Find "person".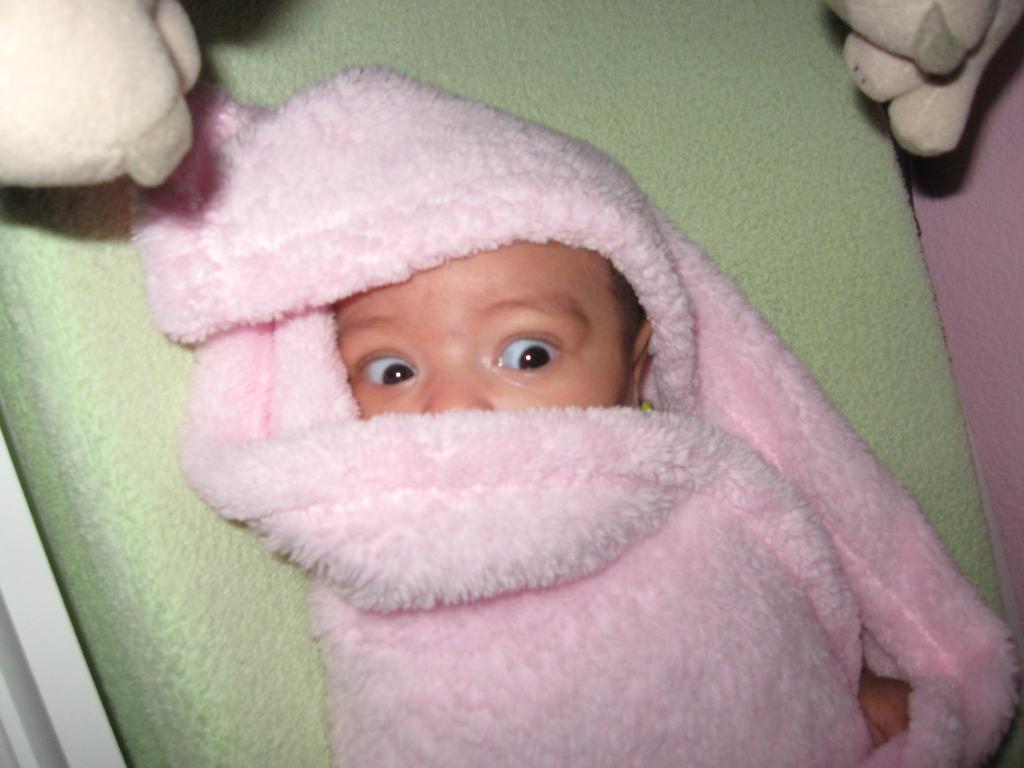
130/65/1023/767.
